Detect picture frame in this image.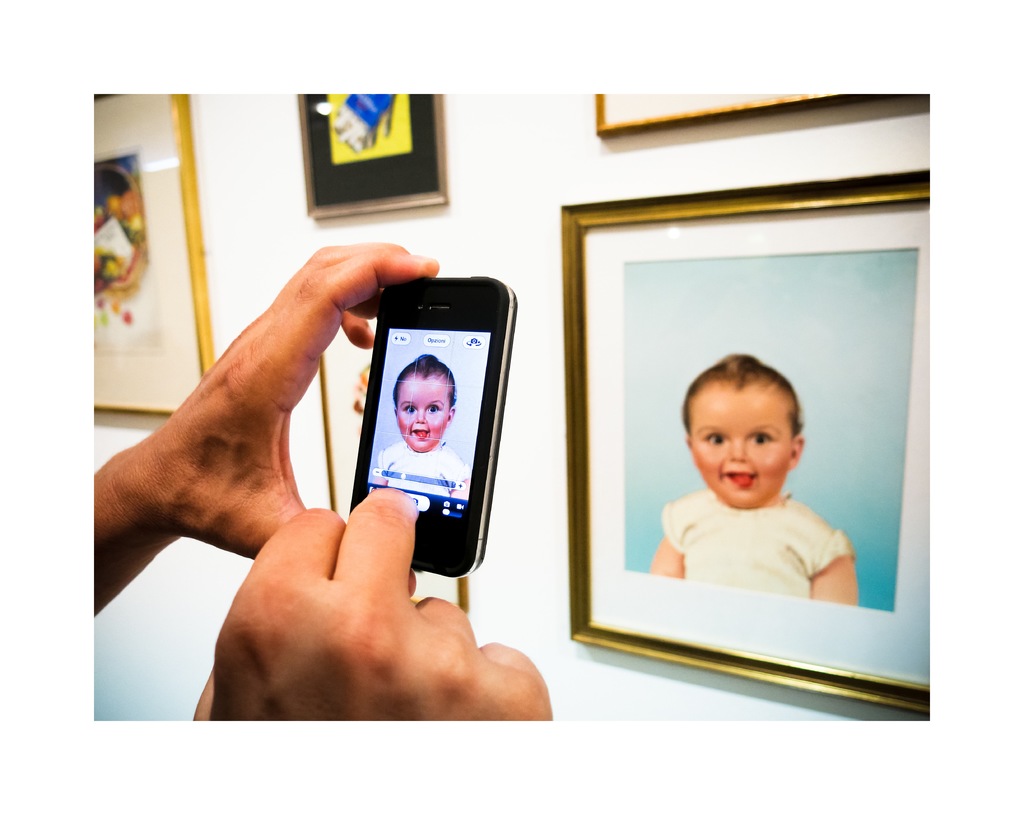
Detection: rect(592, 95, 874, 141).
